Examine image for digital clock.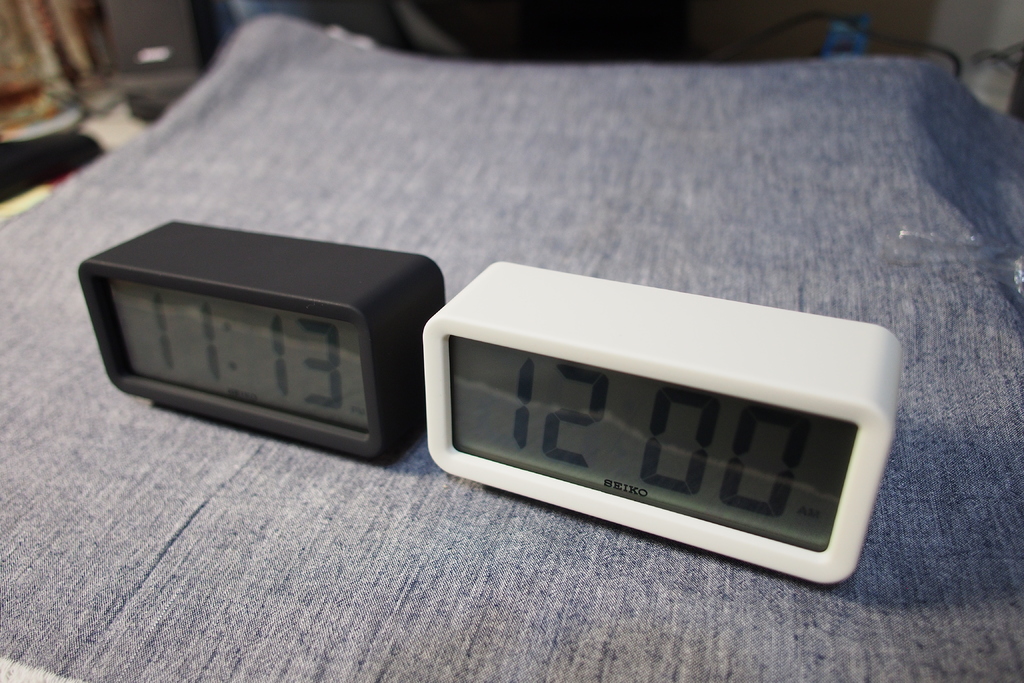
Examination result: [403,267,908,573].
